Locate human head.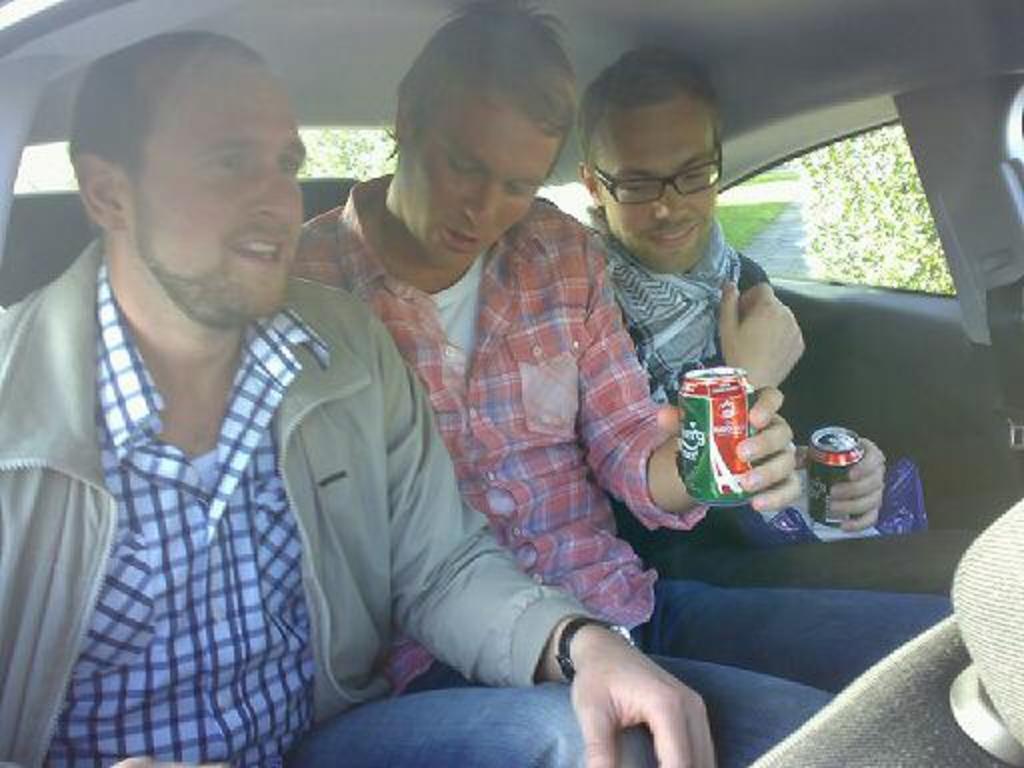
Bounding box: [574,46,726,276].
